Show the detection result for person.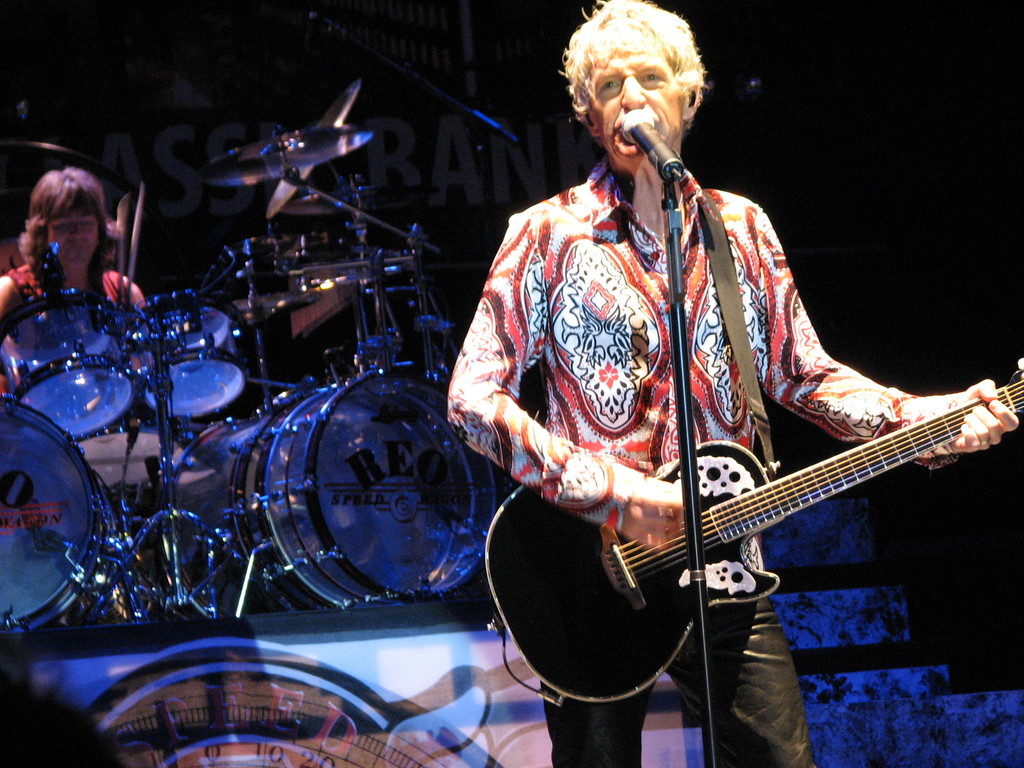
Rect(0, 166, 154, 410).
